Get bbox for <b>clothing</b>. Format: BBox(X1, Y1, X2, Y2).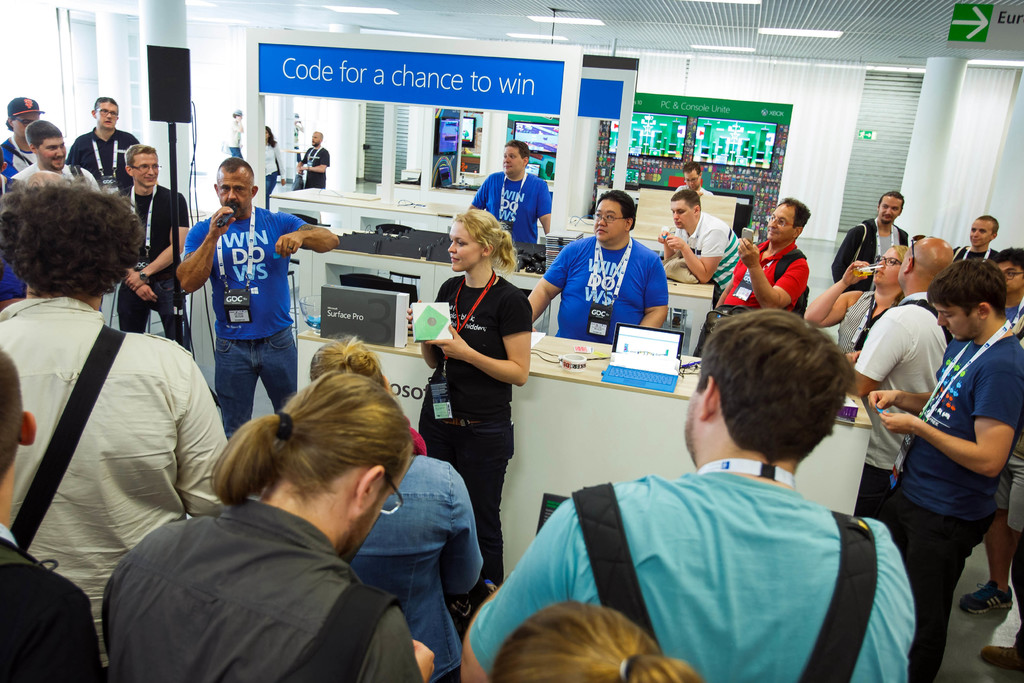
BBox(0, 292, 234, 673).
